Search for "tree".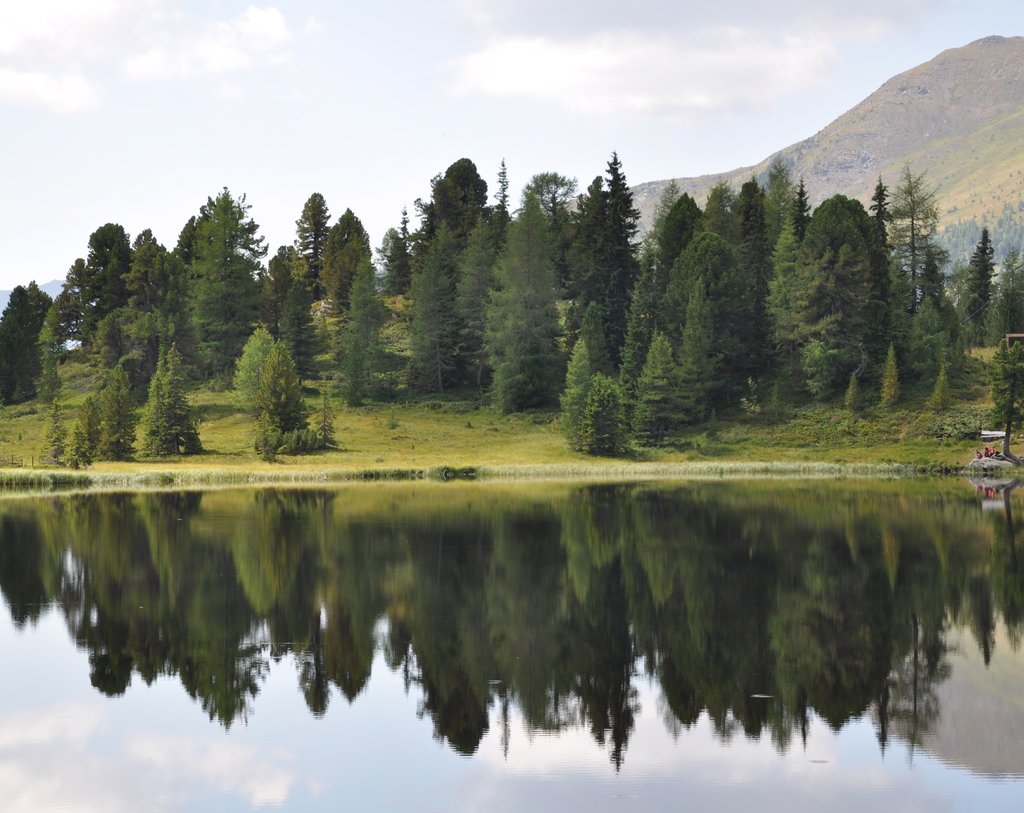
Found at bbox(646, 325, 689, 430).
